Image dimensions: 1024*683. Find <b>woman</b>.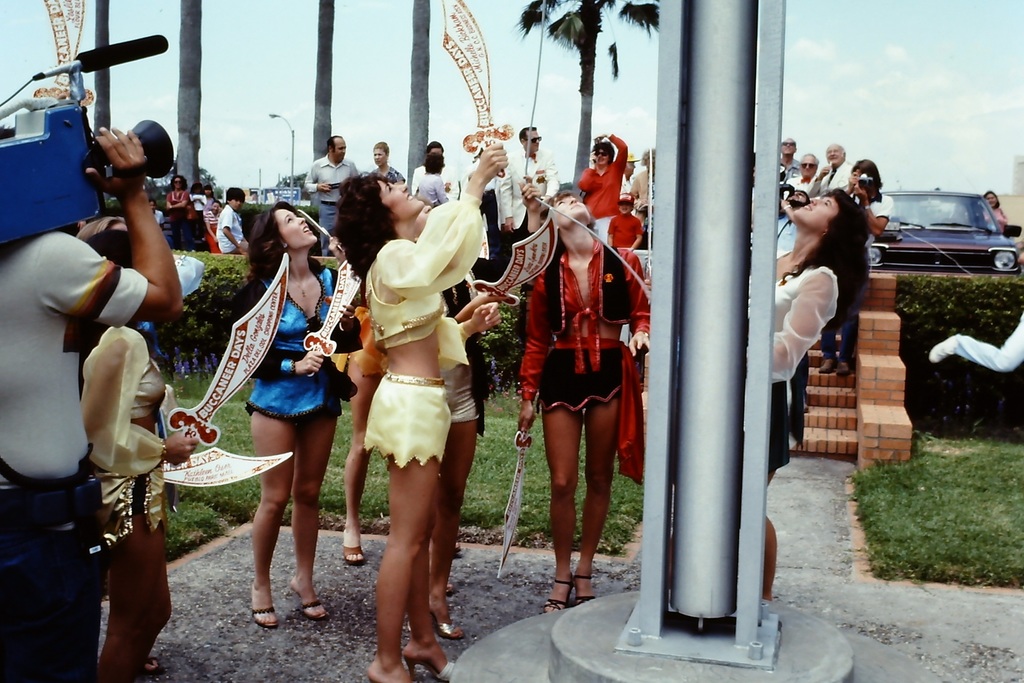
locate(983, 191, 1008, 237).
